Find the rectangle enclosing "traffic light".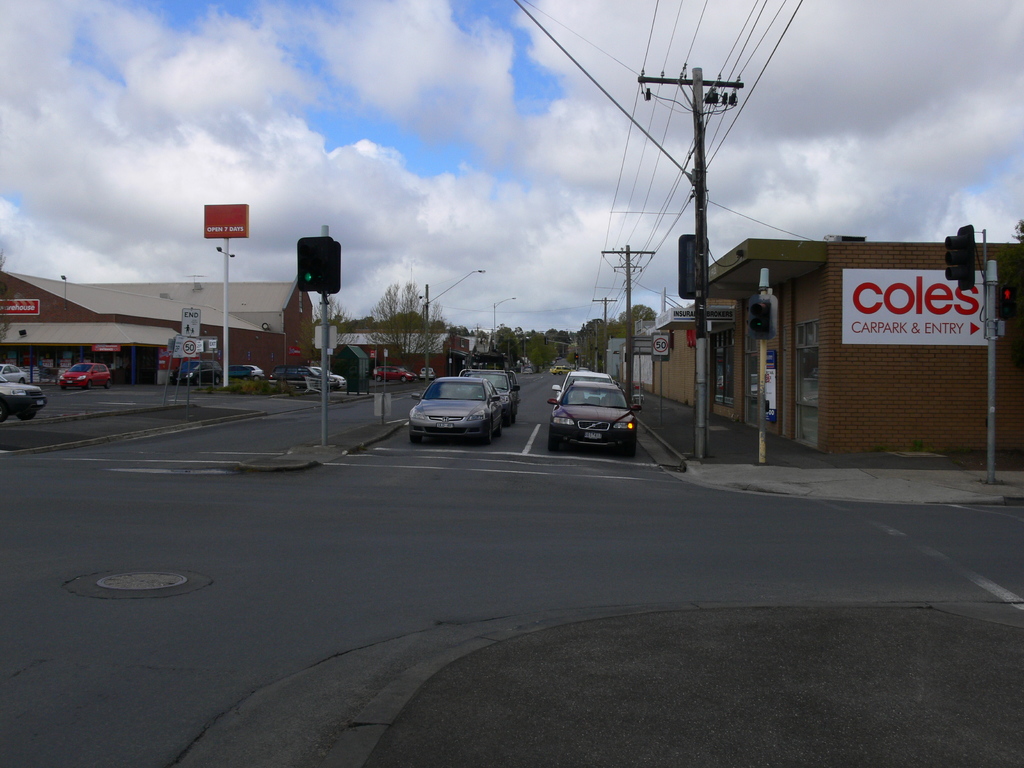
749 296 776 337.
